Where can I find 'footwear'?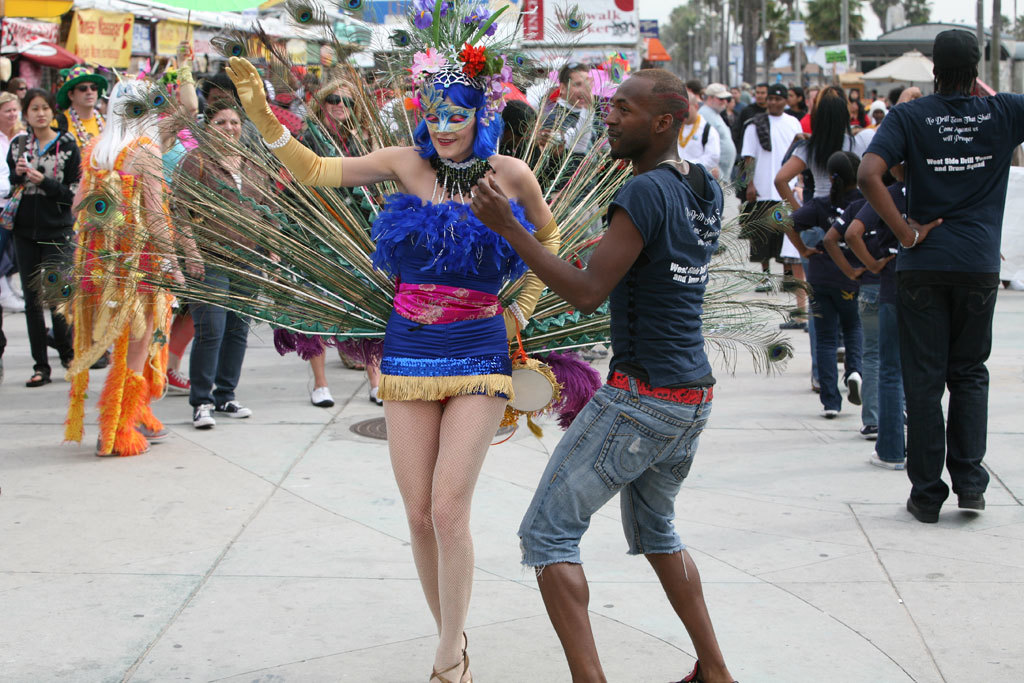
You can find it at <region>787, 304, 808, 327</region>.
